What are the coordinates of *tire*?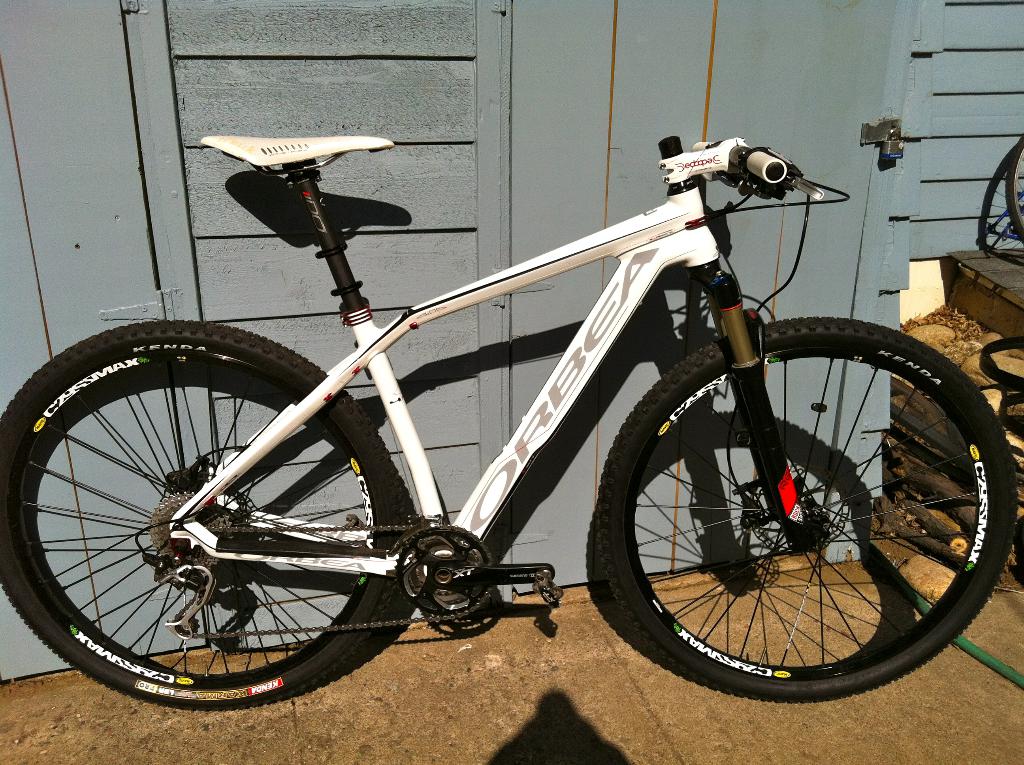
box(31, 305, 516, 659).
